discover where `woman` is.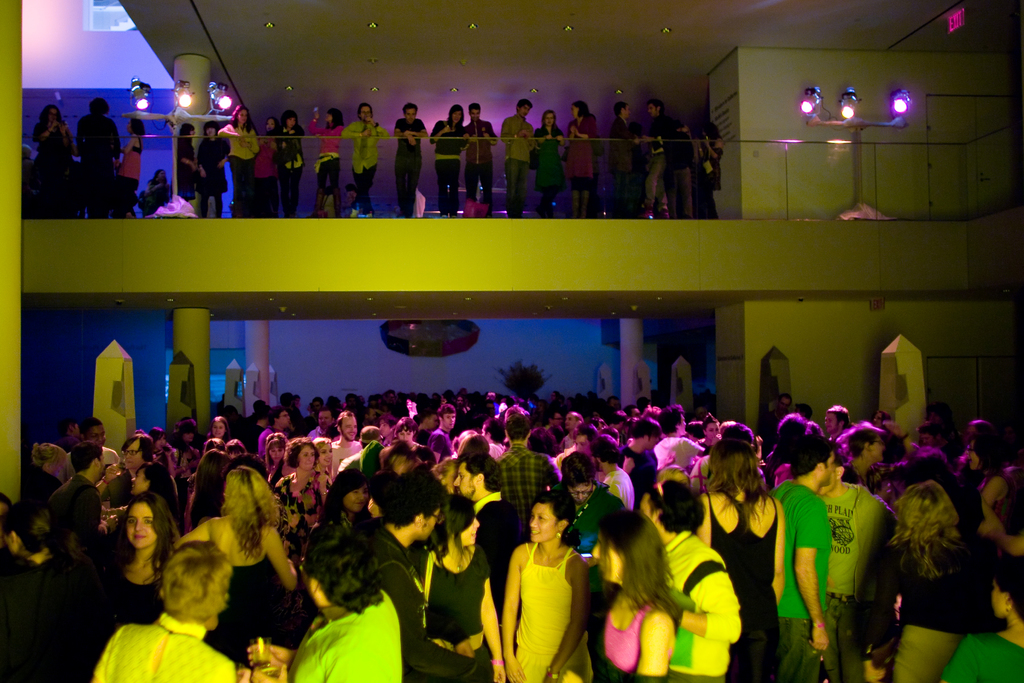
Discovered at box=[108, 118, 143, 220].
